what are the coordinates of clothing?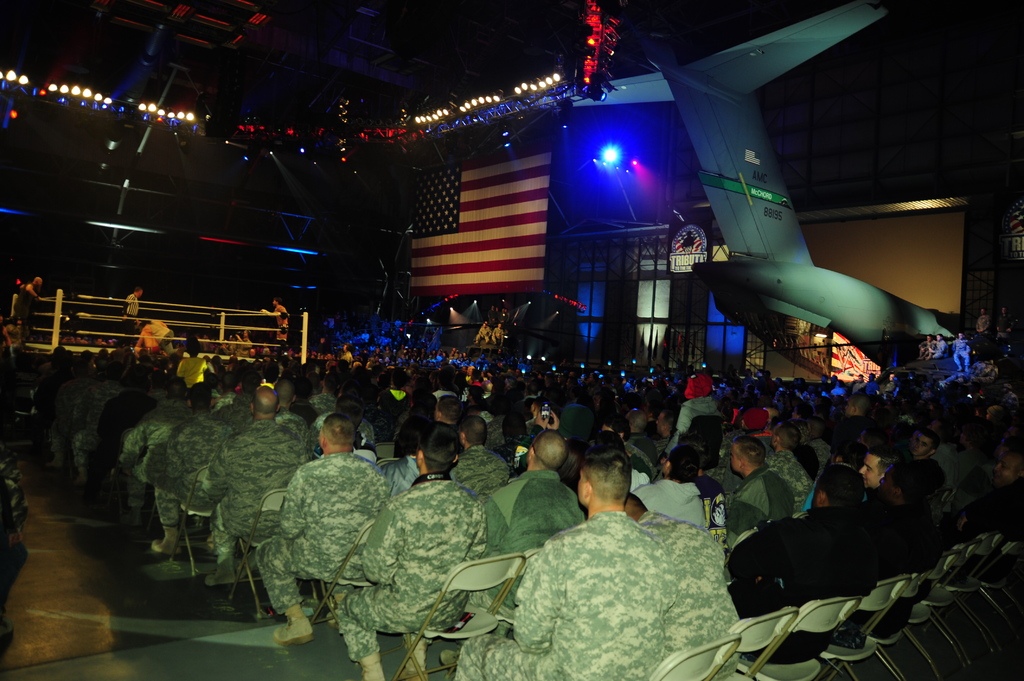
232,339,252,357.
